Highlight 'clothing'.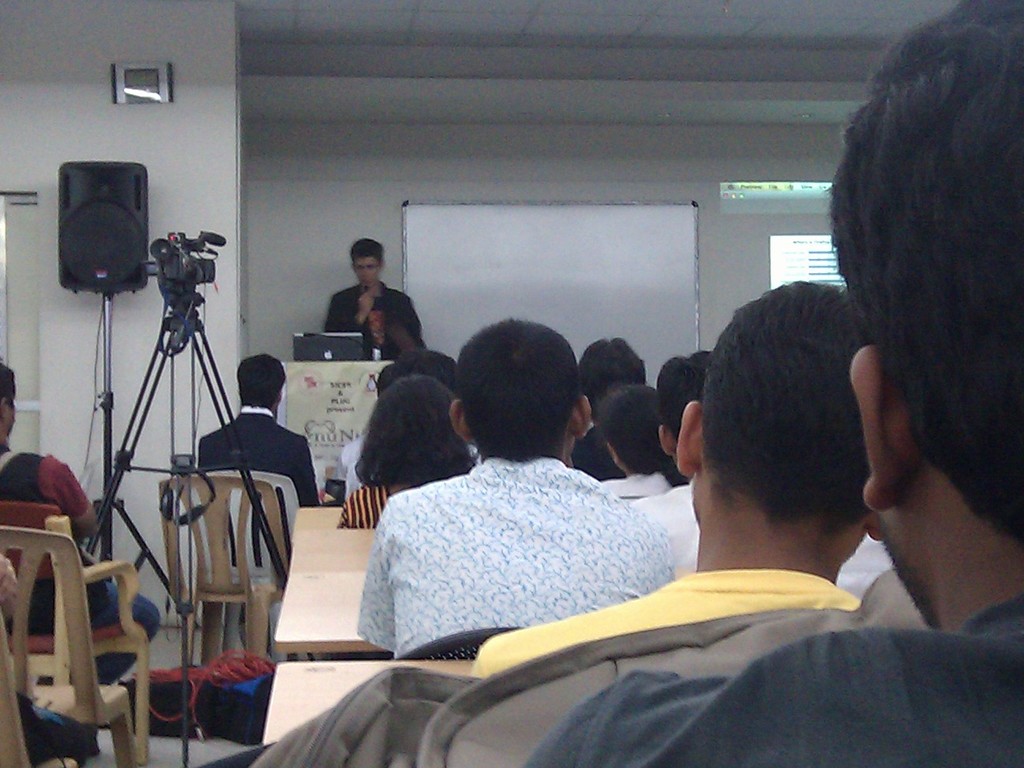
Highlighted region: [left=630, top=485, right=699, bottom=574].
